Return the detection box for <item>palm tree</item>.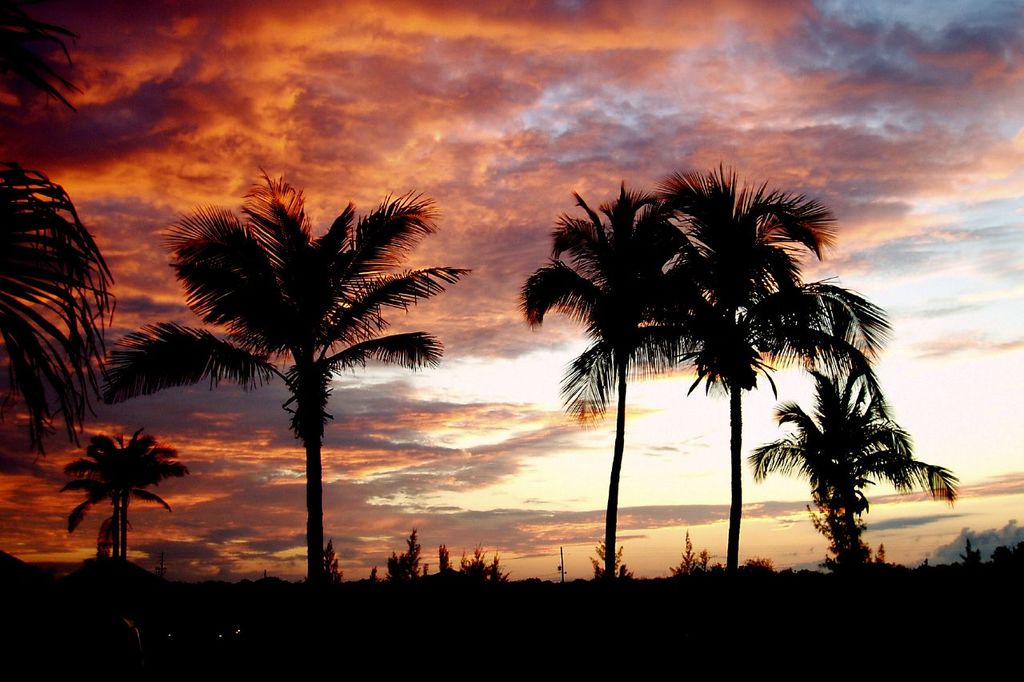
(x1=0, y1=0, x2=86, y2=108).
